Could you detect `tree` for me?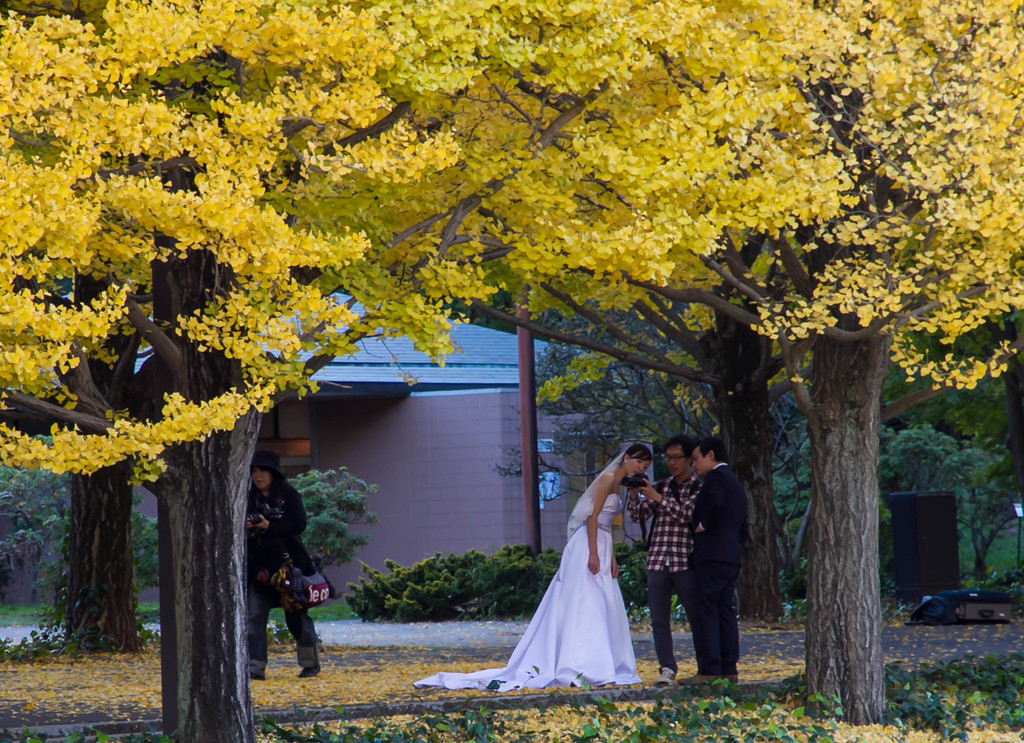
Detection result: <box>879,298,1023,585</box>.
